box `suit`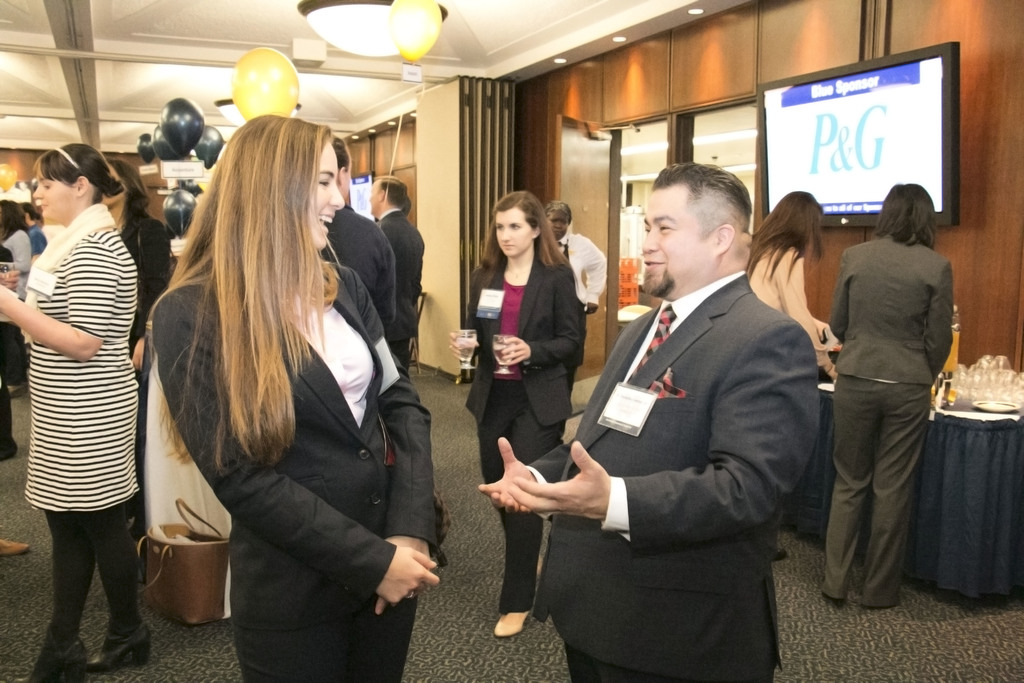
{"left": 824, "top": 199, "right": 956, "bottom": 620}
